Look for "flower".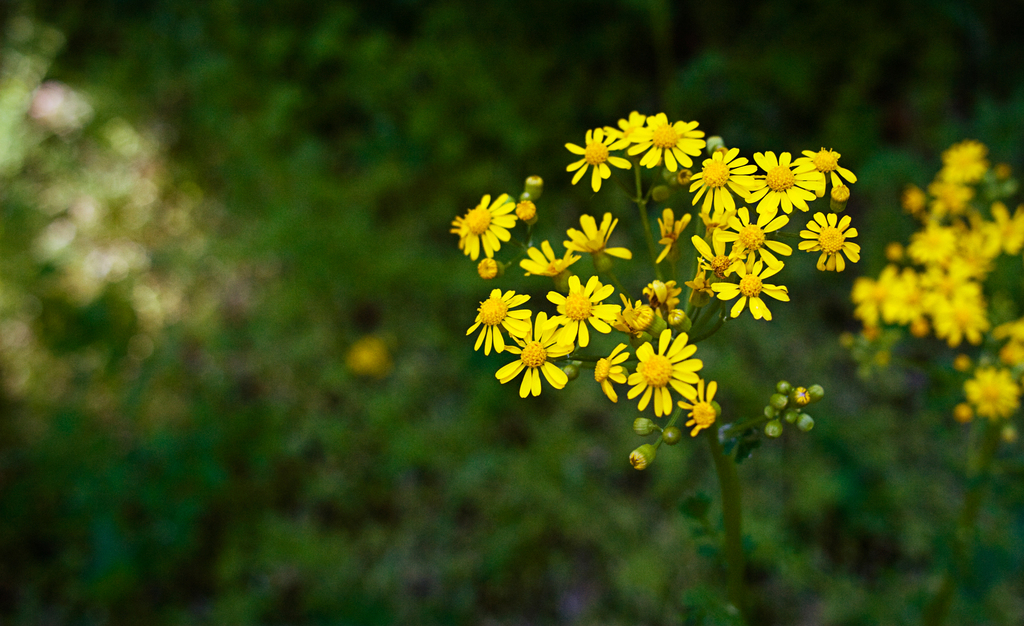
Found: x1=794, y1=145, x2=857, y2=188.
